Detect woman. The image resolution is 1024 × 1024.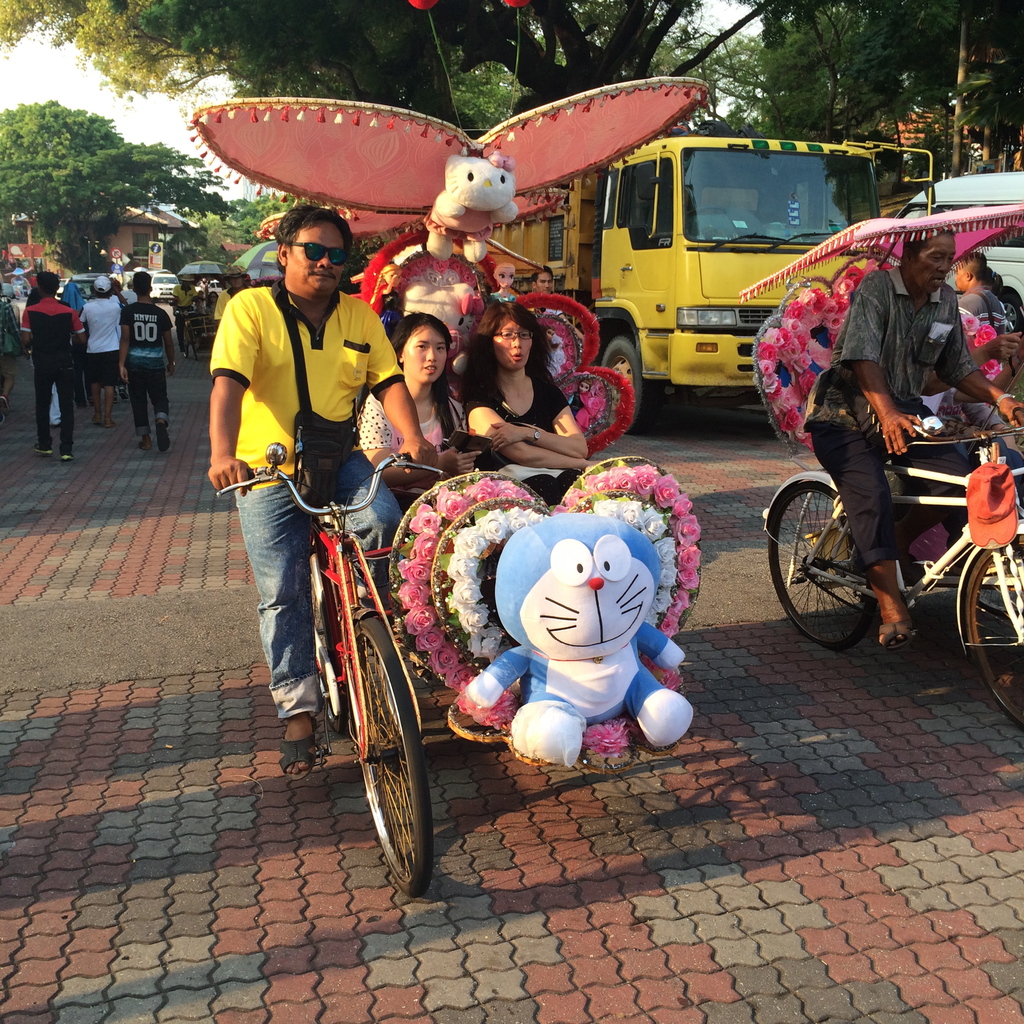
{"x1": 415, "y1": 285, "x2": 617, "y2": 469}.
